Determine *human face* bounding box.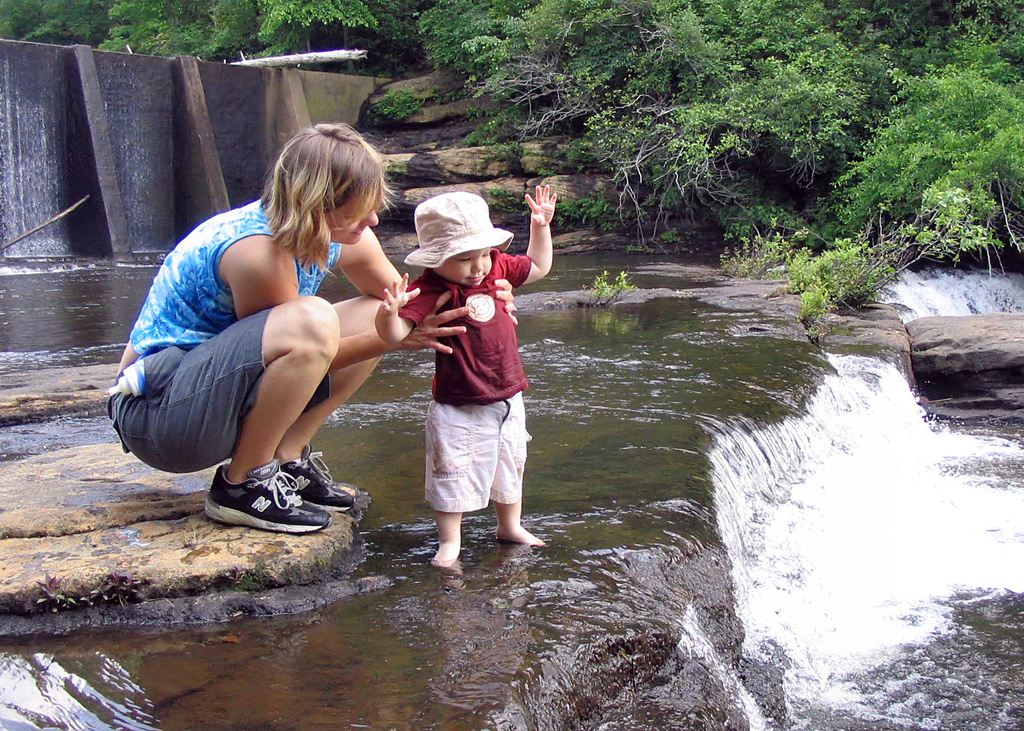
Determined: 443, 247, 488, 289.
